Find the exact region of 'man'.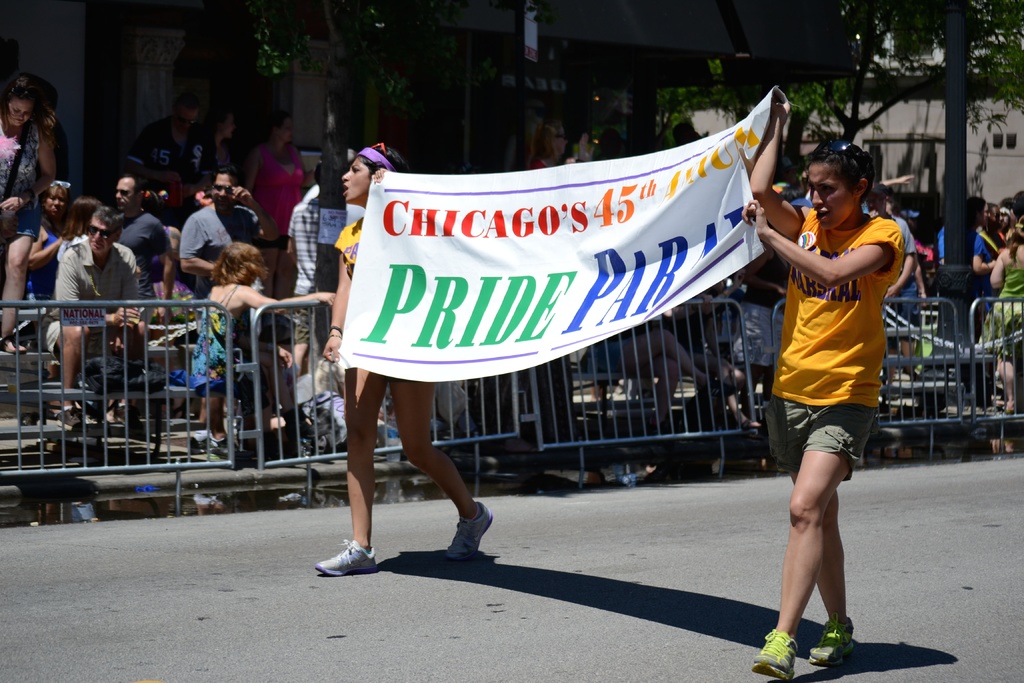
Exact region: 121 89 220 229.
